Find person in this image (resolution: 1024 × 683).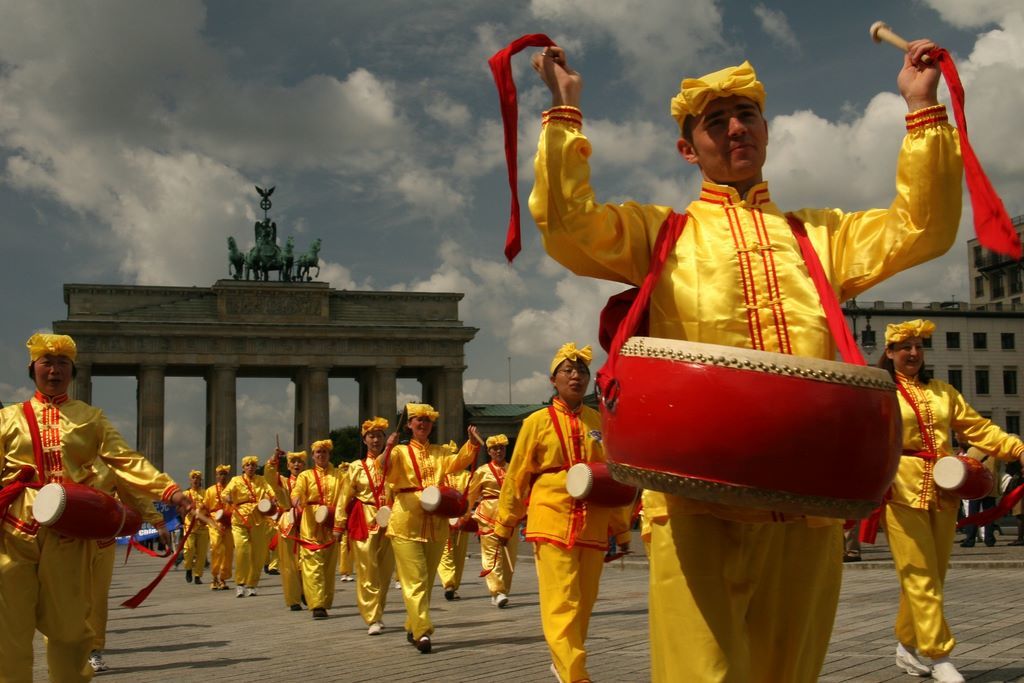
x1=276 y1=440 x2=347 y2=616.
